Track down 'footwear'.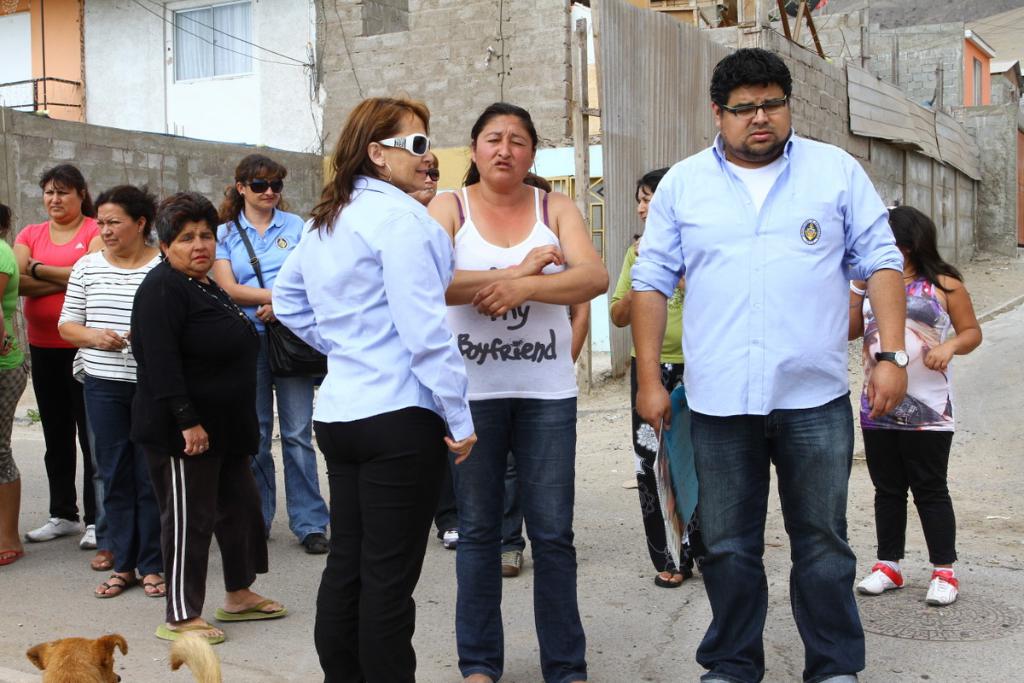
Tracked to [x1=498, y1=549, x2=523, y2=579].
